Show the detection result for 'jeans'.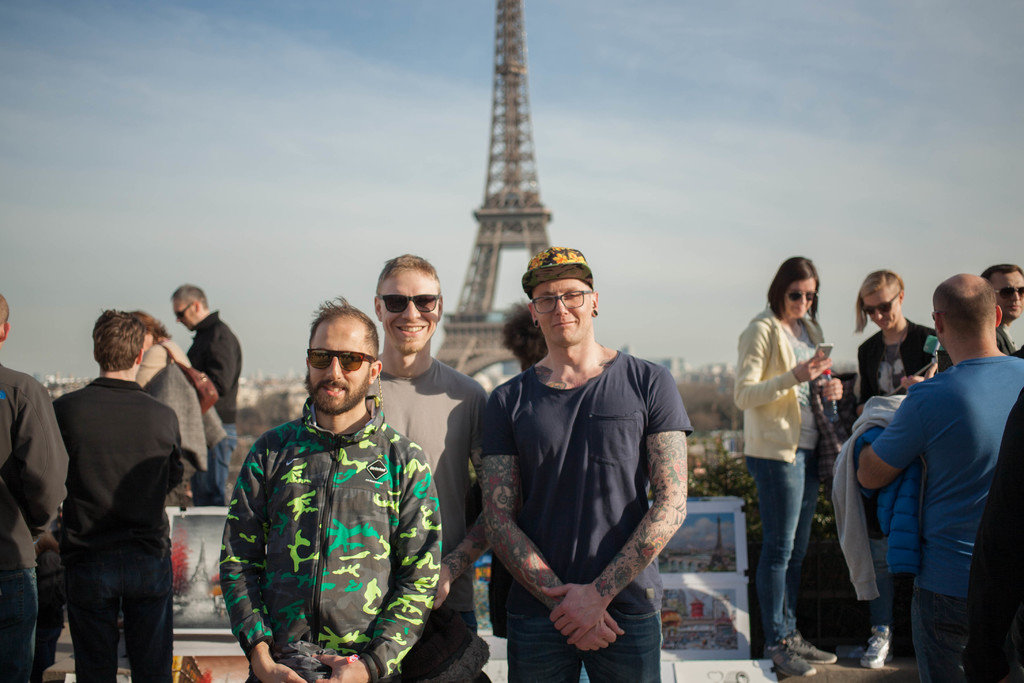
left=0, top=568, right=39, bottom=682.
